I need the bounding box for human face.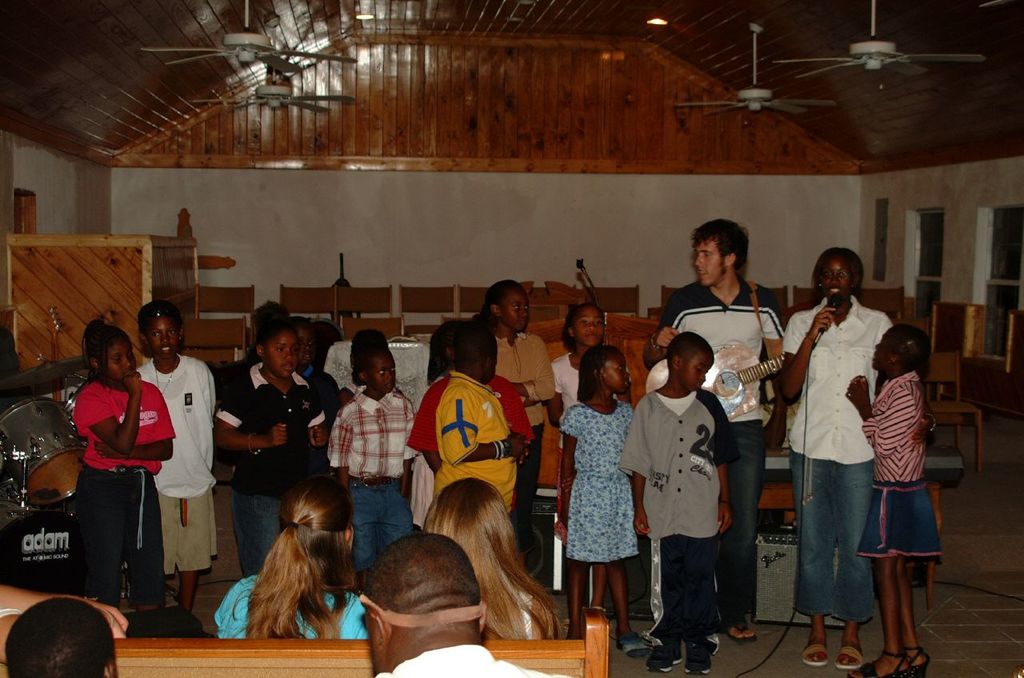
Here it is: 267:333:298:378.
